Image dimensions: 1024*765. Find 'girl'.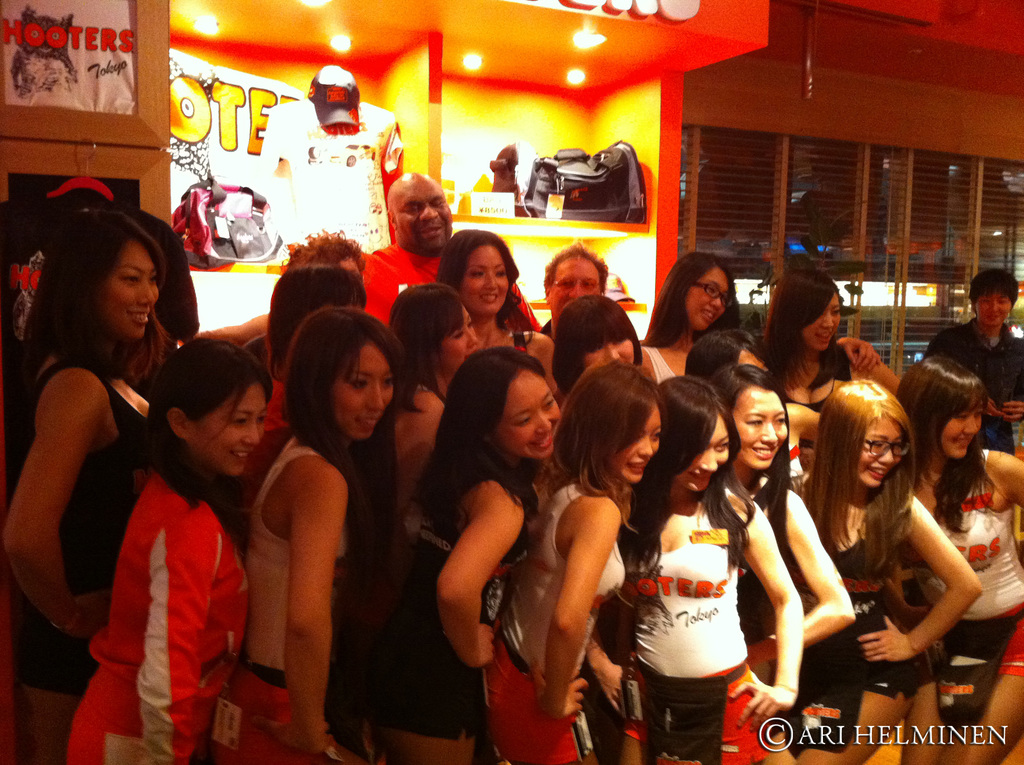
rect(722, 359, 851, 764).
